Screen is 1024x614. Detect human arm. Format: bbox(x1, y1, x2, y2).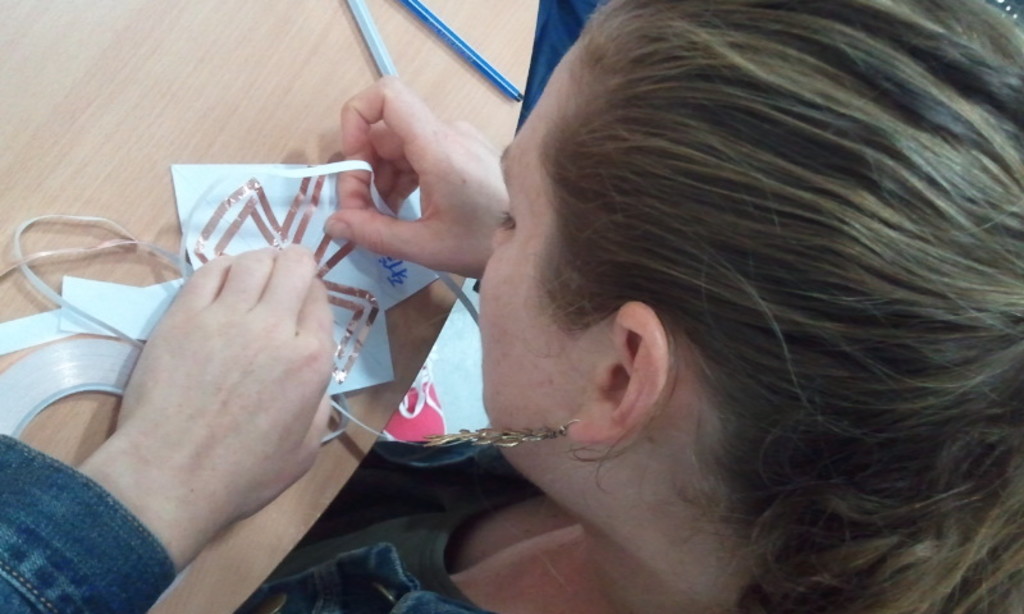
bbox(28, 246, 358, 588).
